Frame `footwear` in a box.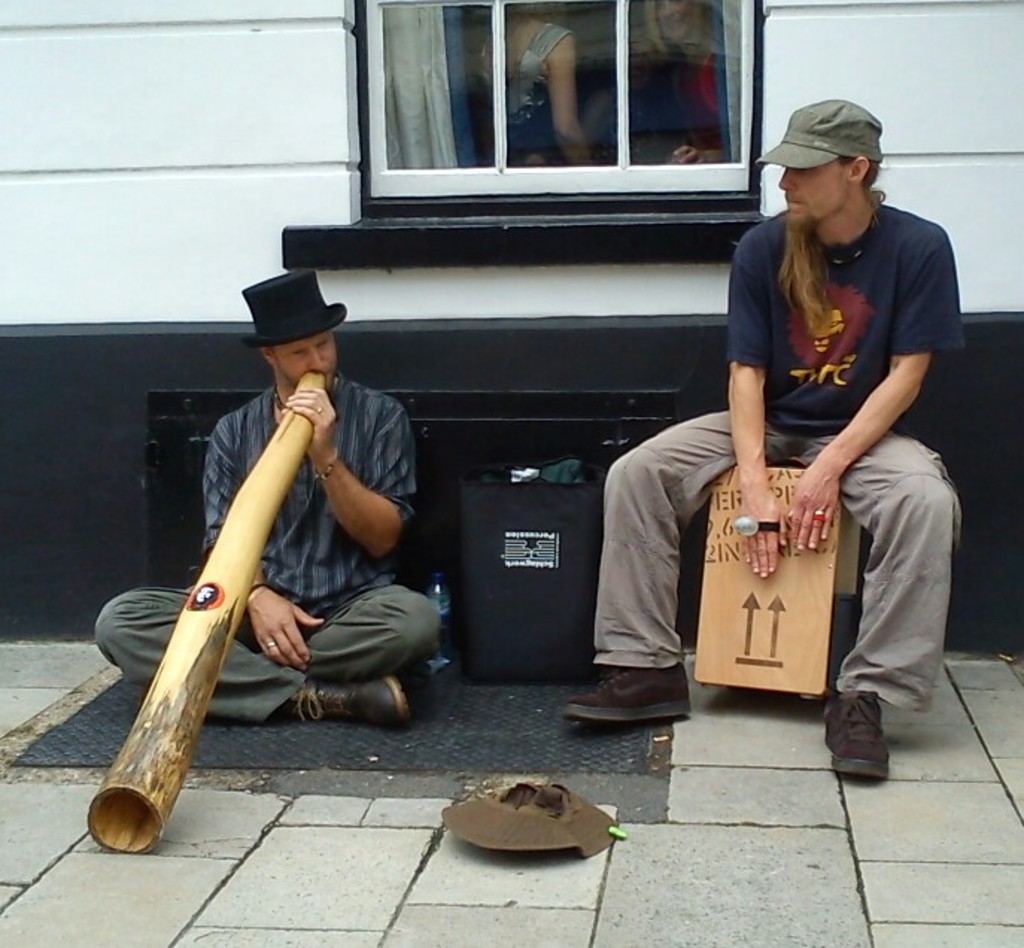
283:674:408:721.
